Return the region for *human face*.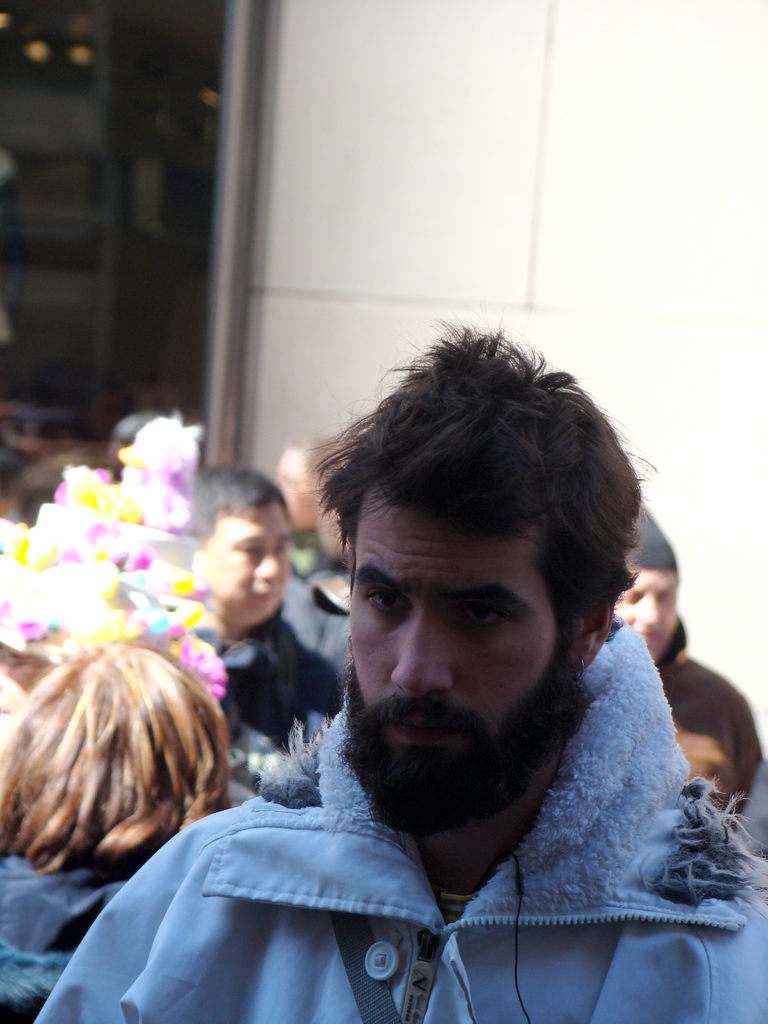
(left=620, top=564, right=682, bottom=659).
